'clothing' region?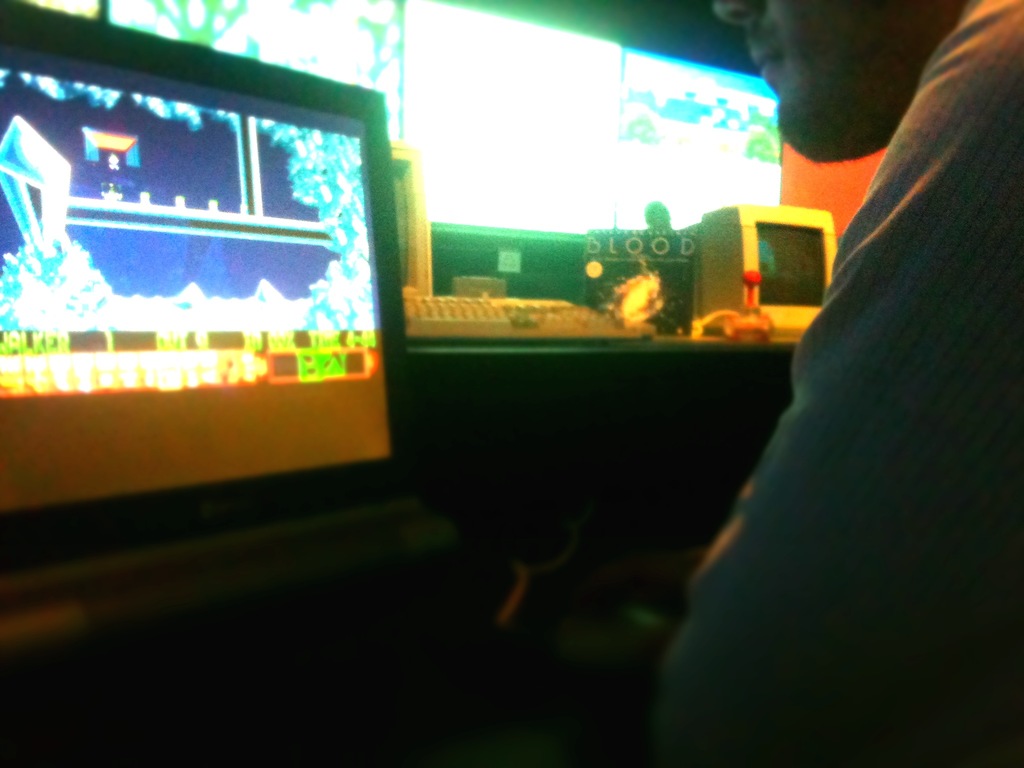
{"left": 712, "top": 4, "right": 1016, "bottom": 767}
